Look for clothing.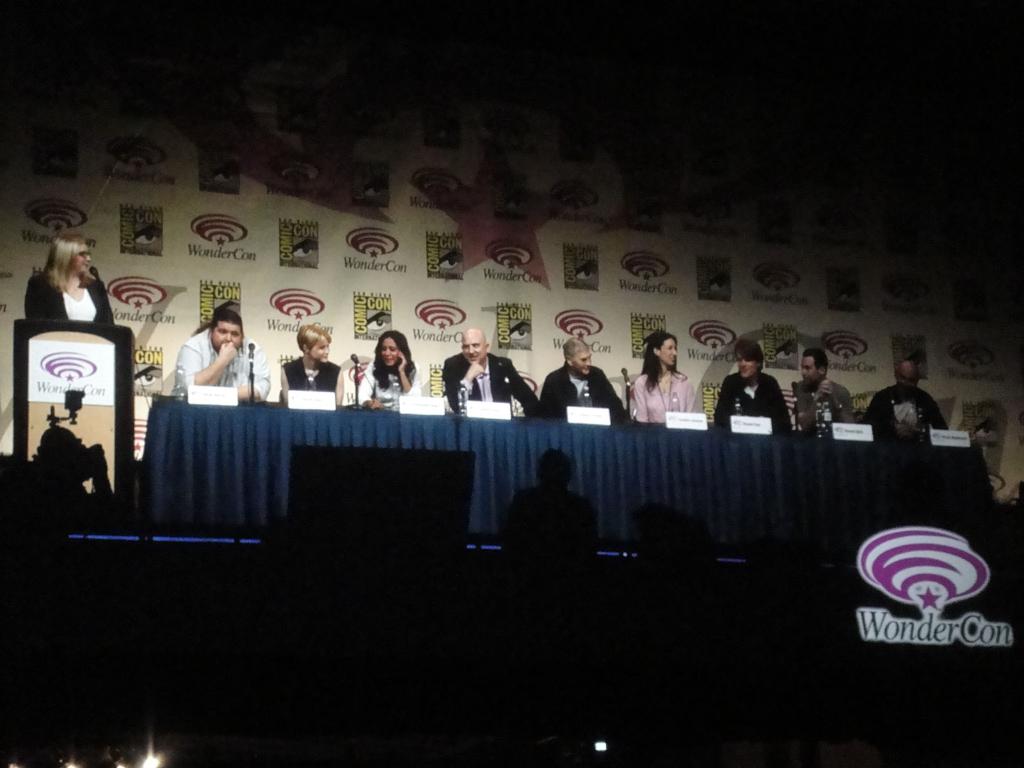
Found: [702,373,792,439].
